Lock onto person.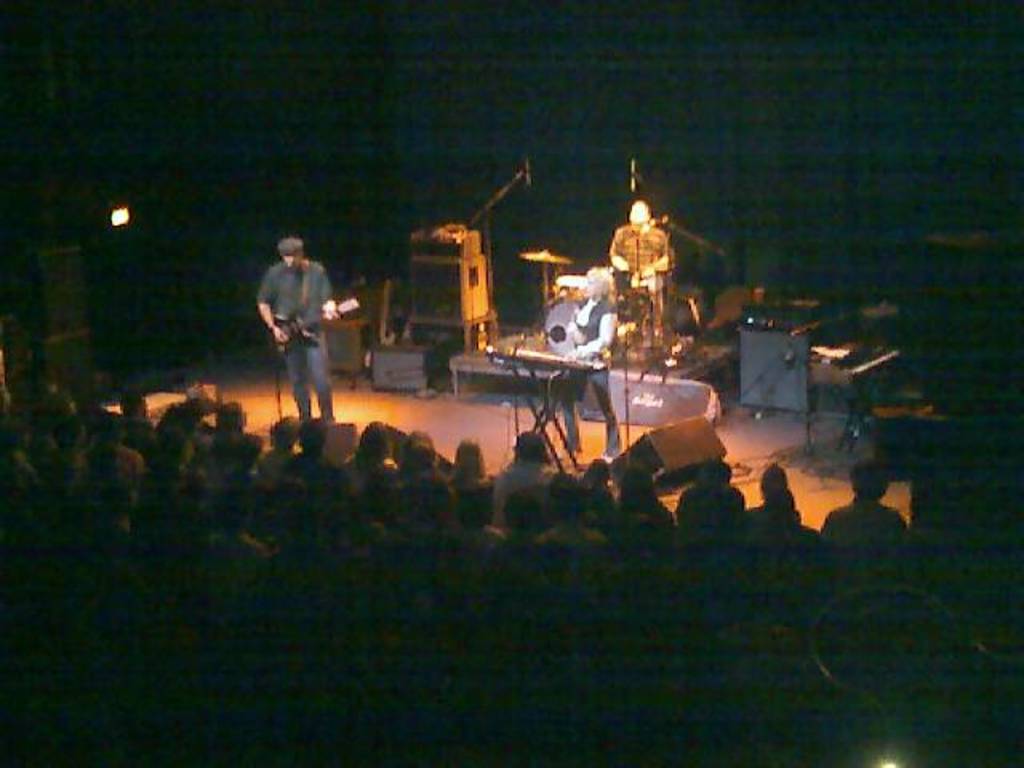
Locked: [left=675, top=456, right=747, bottom=523].
